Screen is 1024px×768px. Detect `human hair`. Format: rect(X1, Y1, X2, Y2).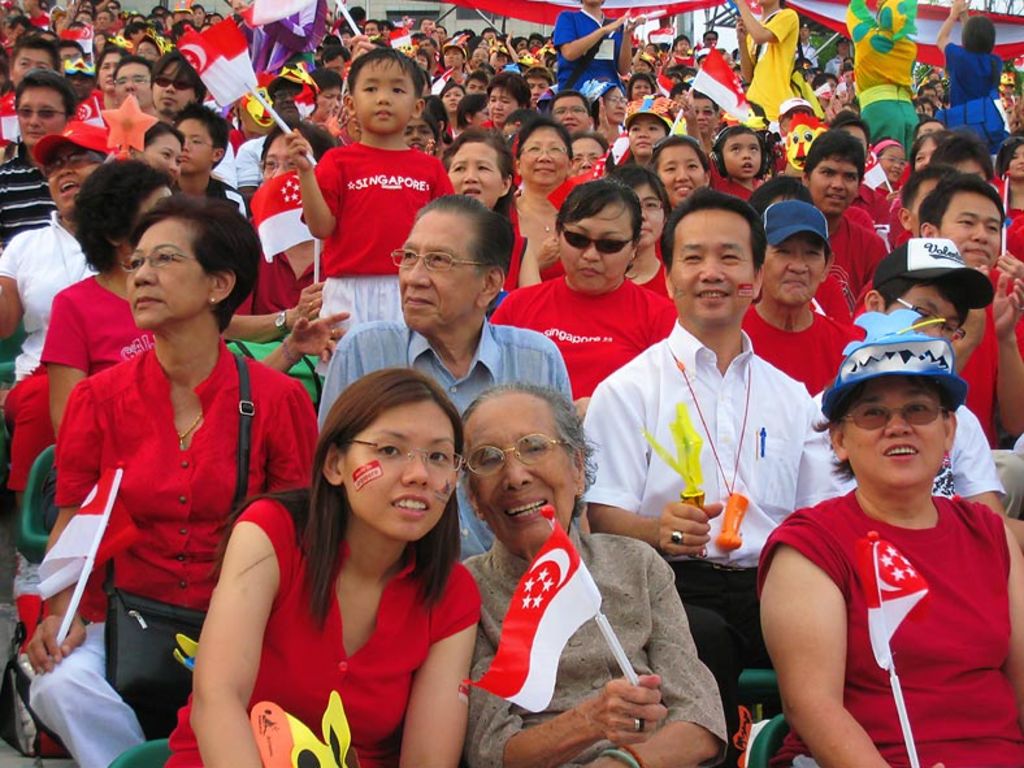
rect(897, 170, 930, 212).
